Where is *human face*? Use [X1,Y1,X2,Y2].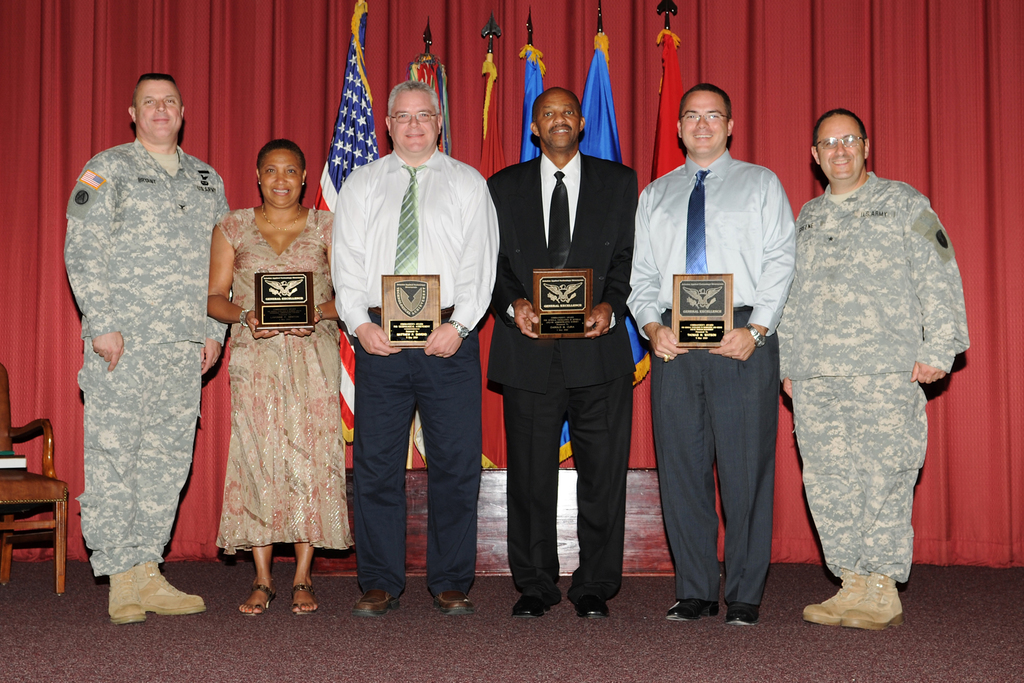
[678,89,728,154].
